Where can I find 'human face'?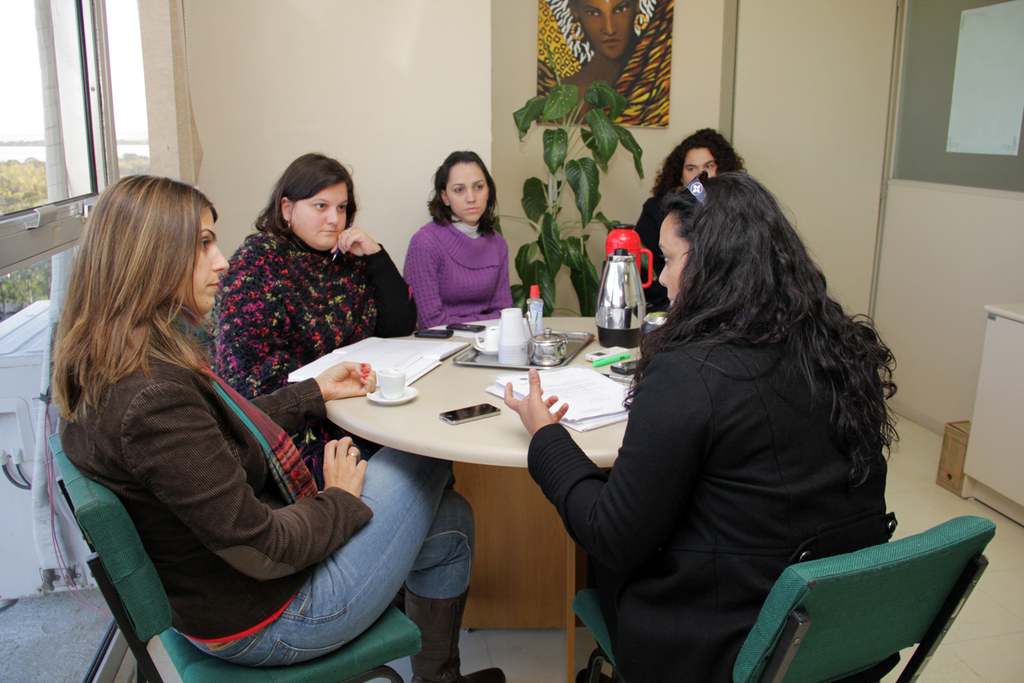
You can find it at box(451, 162, 489, 217).
